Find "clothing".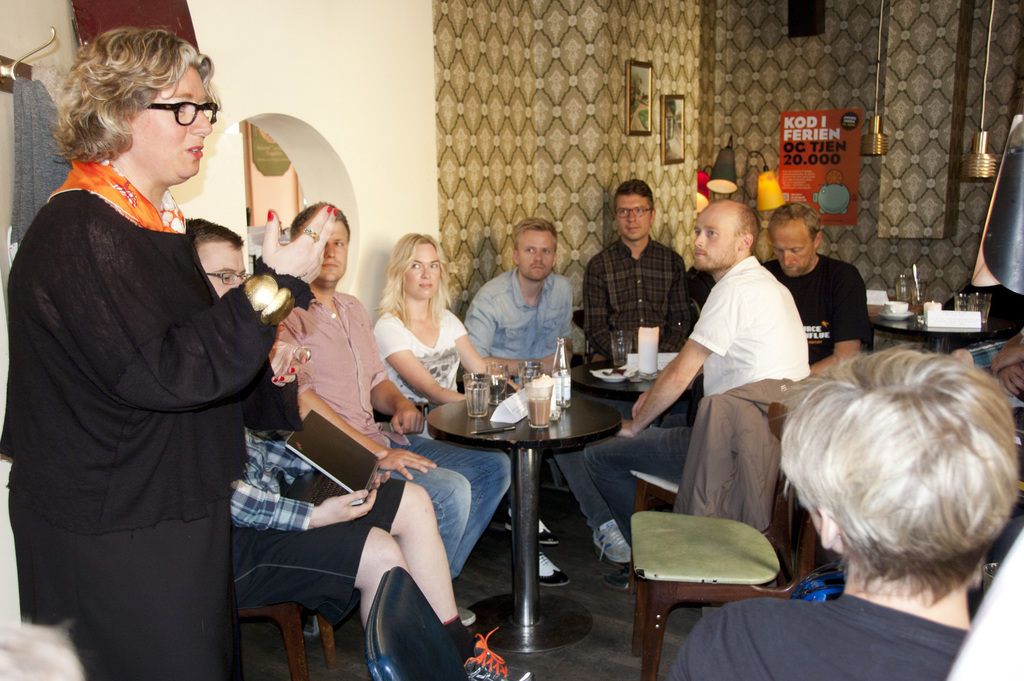
(left=0, top=155, right=314, bottom=680).
